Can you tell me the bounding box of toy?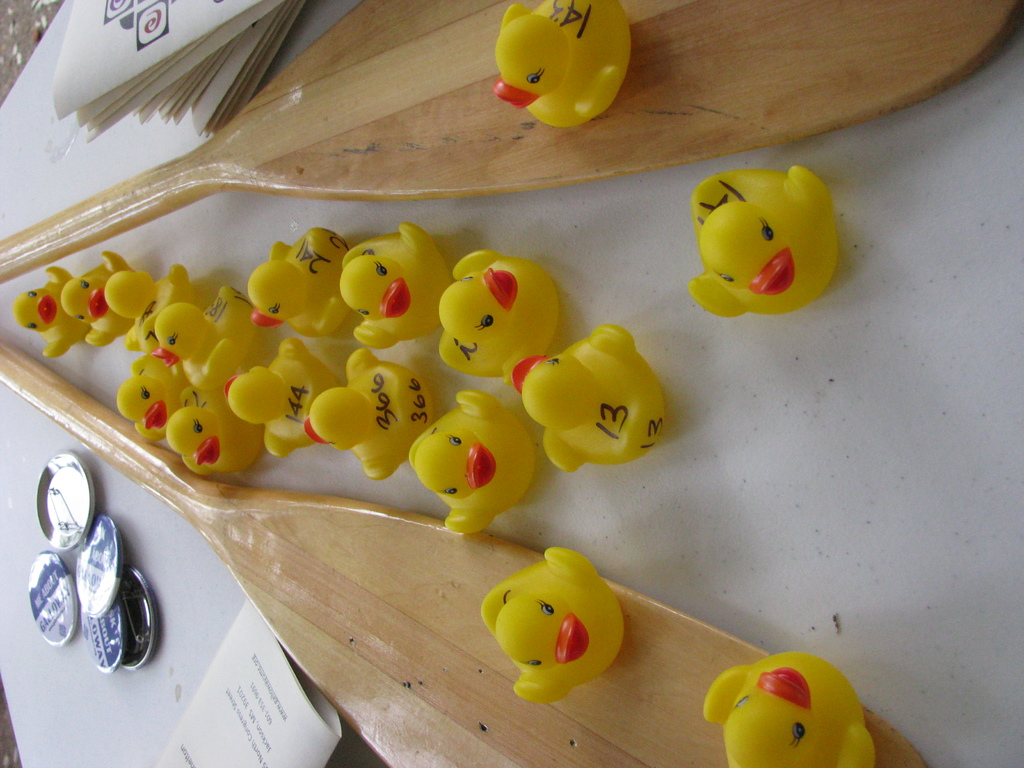
[x1=15, y1=260, x2=89, y2=356].
